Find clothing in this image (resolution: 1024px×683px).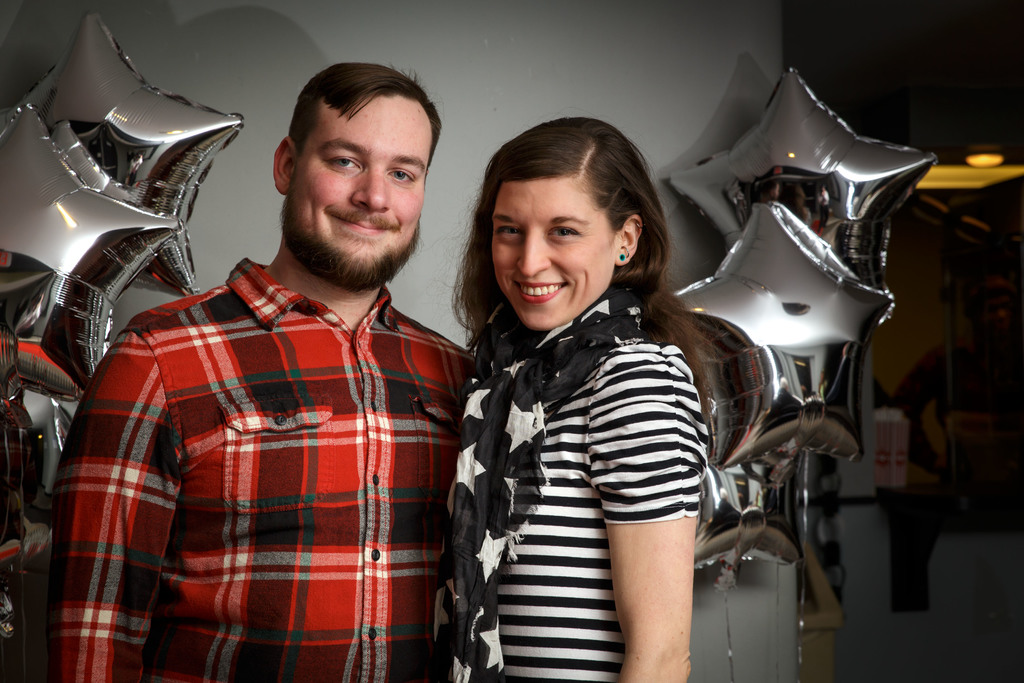
region(455, 327, 703, 682).
